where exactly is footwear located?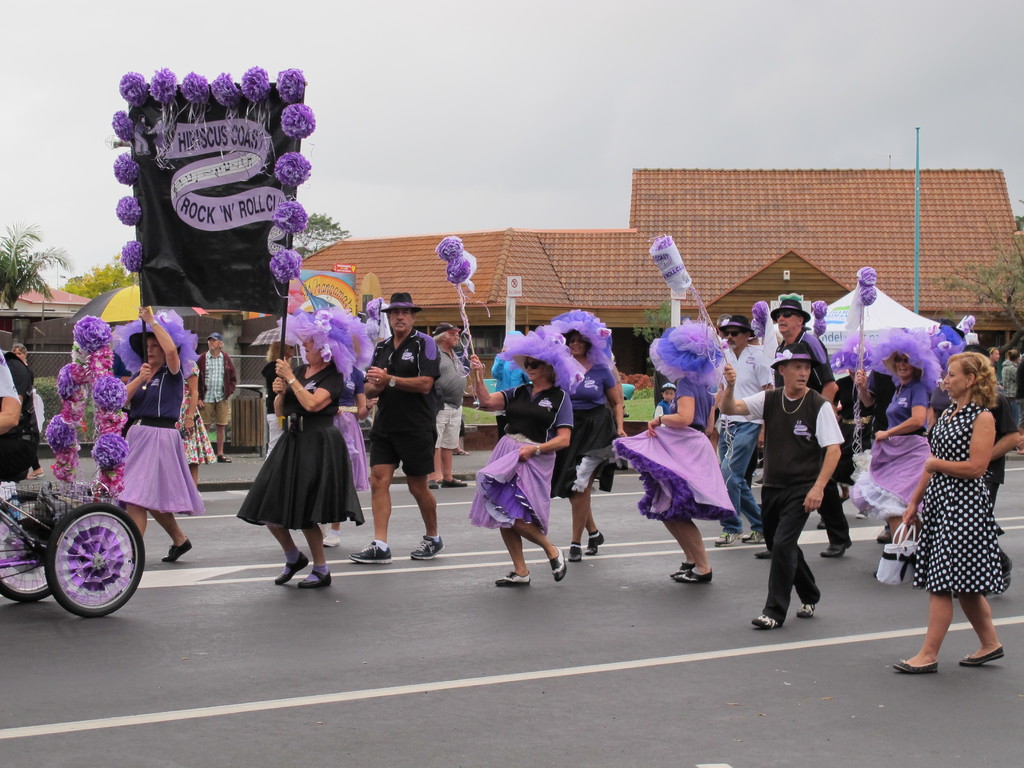
Its bounding box is box=[1016, 428, 1023, 455].
